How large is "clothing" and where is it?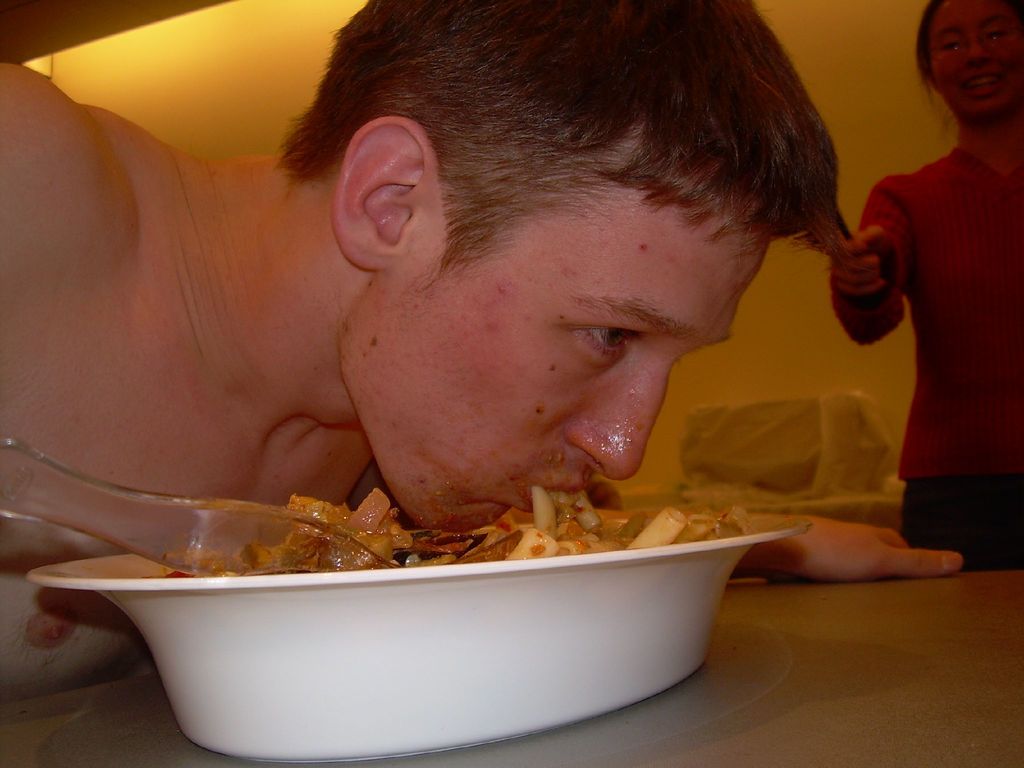
Bounding box: 846, 76, 1018, 526.
